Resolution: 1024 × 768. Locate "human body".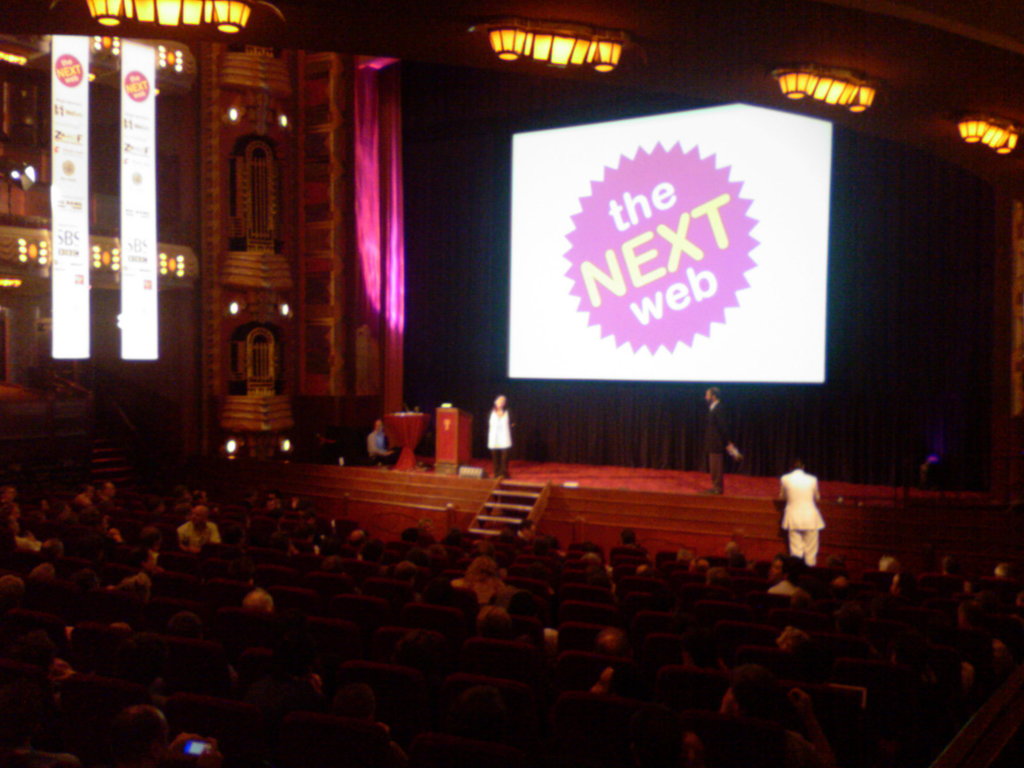
pyautogui.locateOnScreen(765, 554, 802, 602).
